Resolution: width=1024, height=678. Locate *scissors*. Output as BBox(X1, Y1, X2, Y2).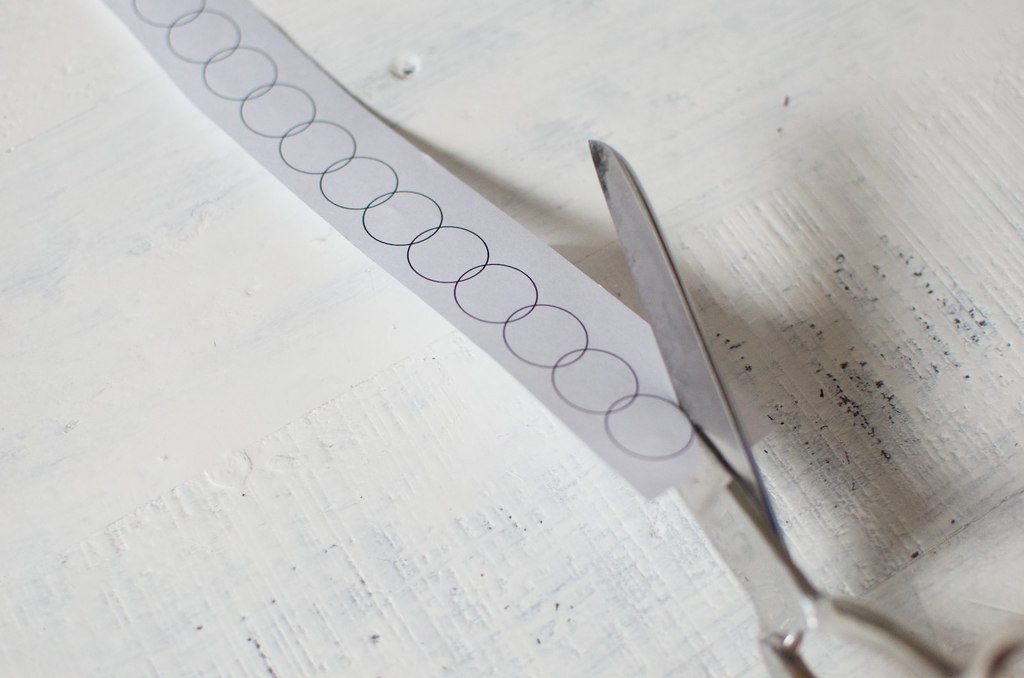
BBox(581, 133, 1023, 677).
